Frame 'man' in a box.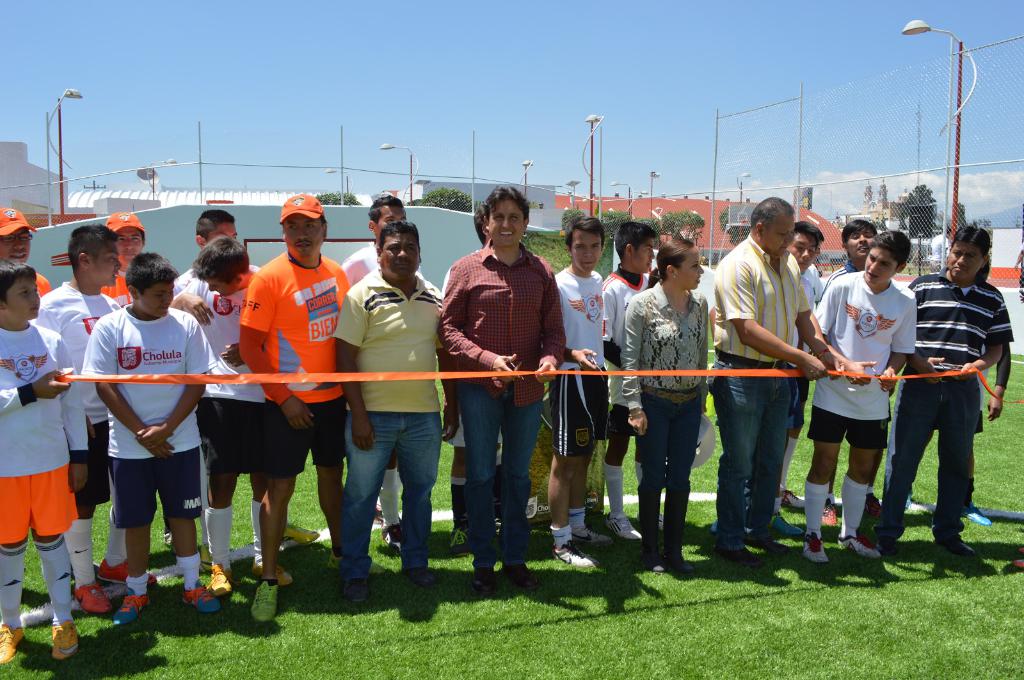
box(790, 217, 824, 536).
